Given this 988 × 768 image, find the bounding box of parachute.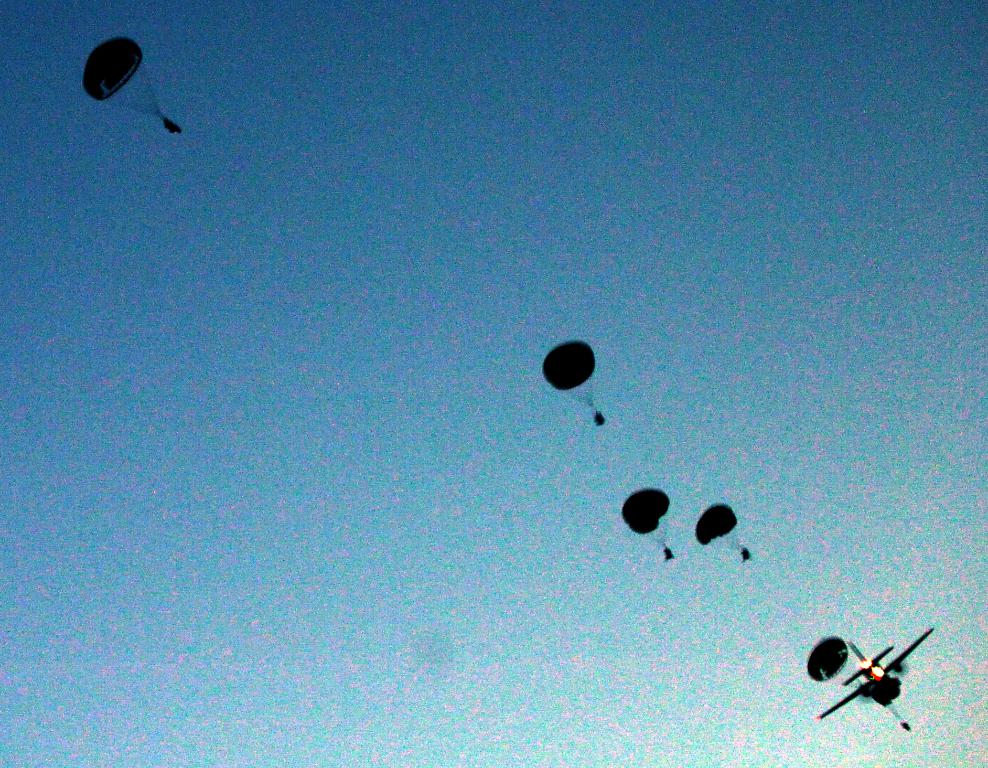
542 340 594 408.
